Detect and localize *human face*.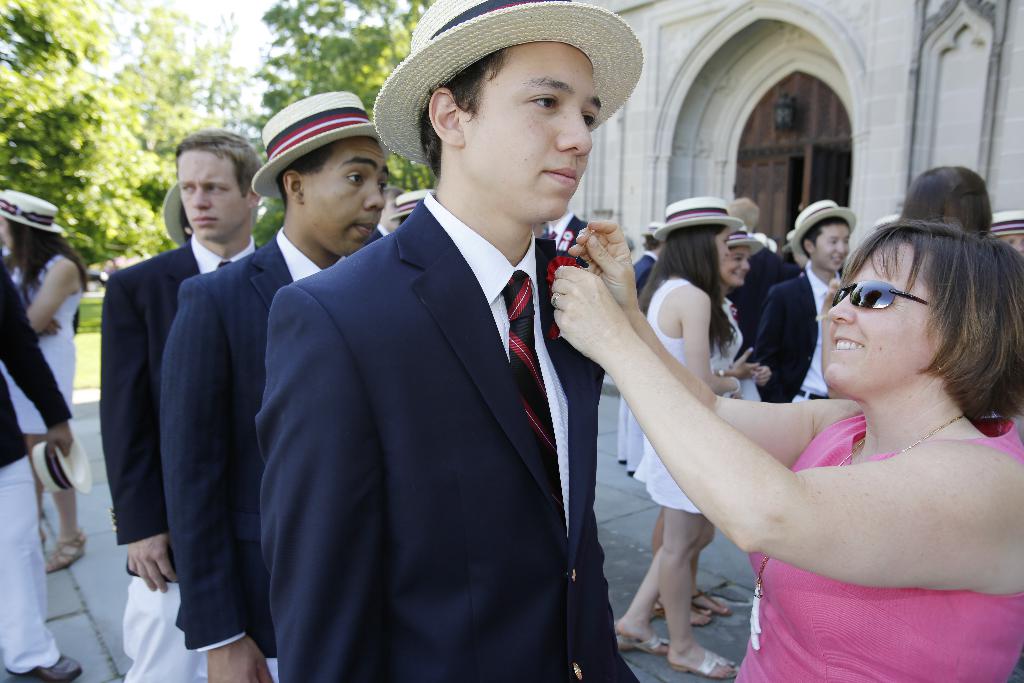
Localized at [x1=307, y1=135, x2=388, y2=254].
